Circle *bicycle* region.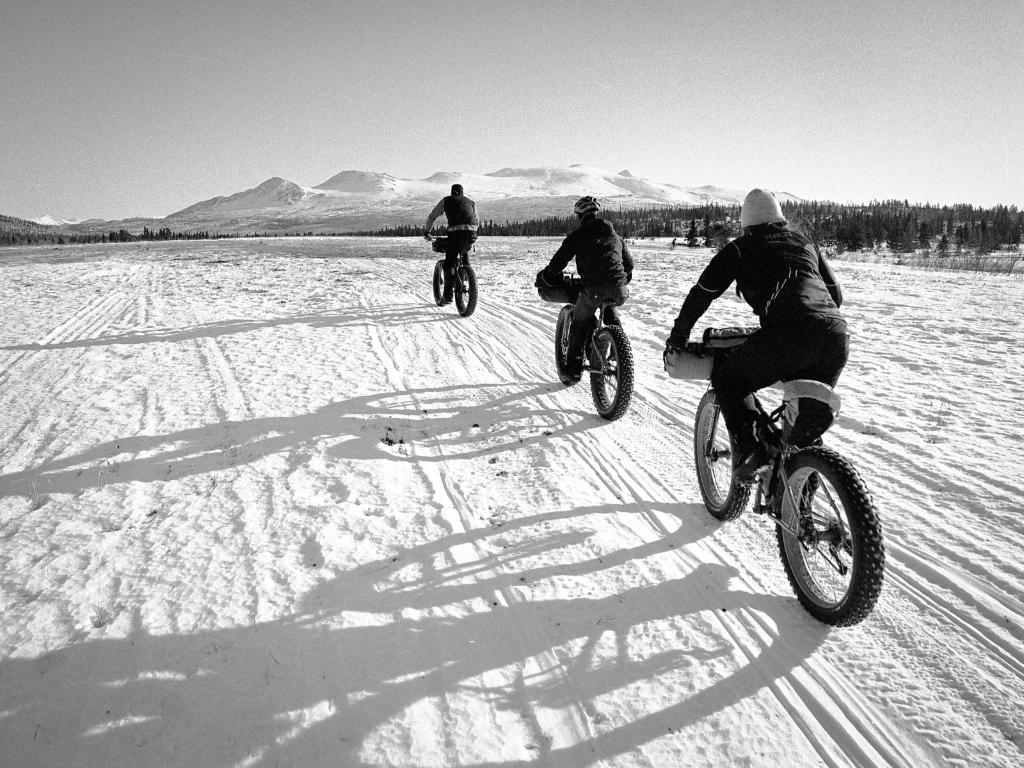
Region: l=682, t=323, r=894, b=633.
